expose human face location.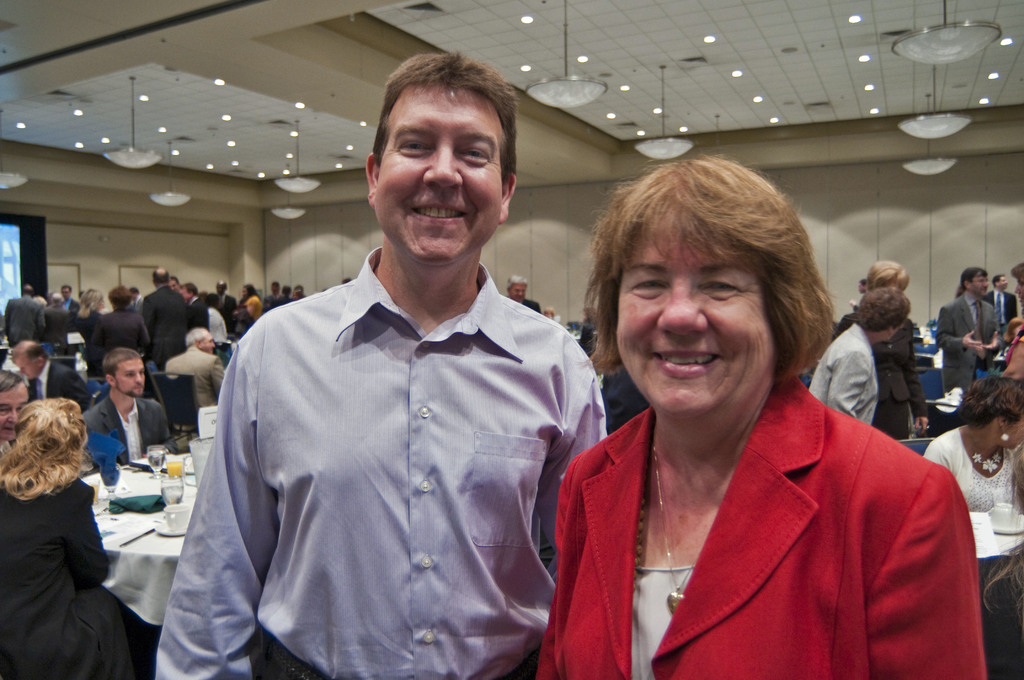
Exposed at 614, 229, 772, 422.
